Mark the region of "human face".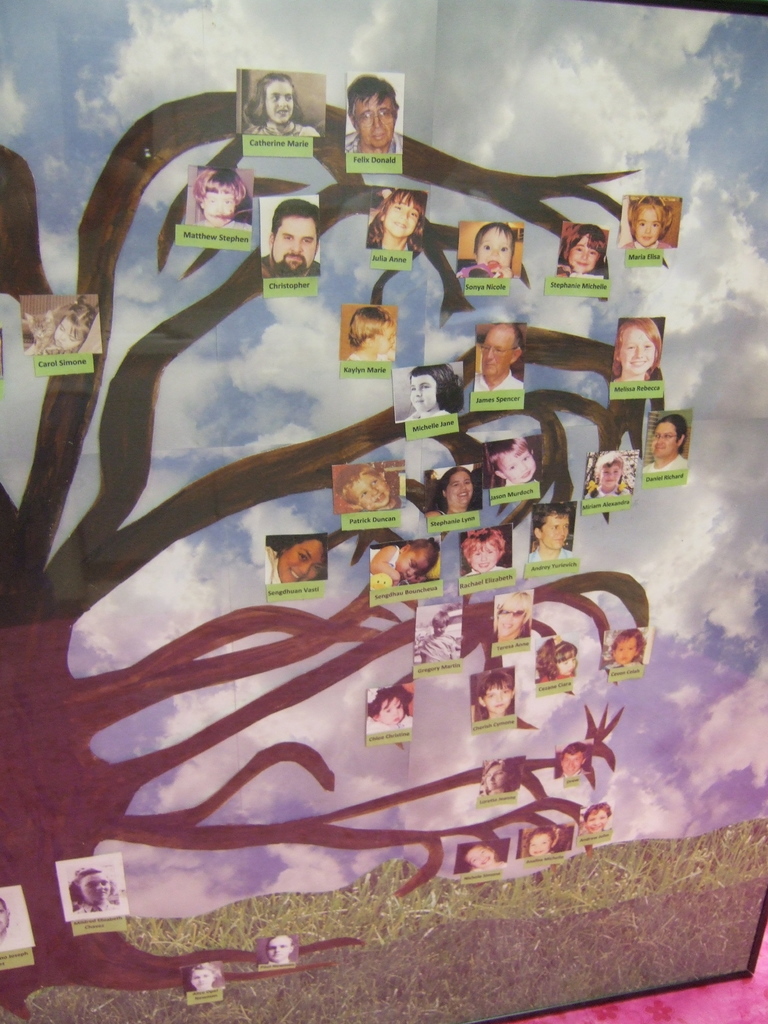
Region: region(484, 770, 513, 790).
